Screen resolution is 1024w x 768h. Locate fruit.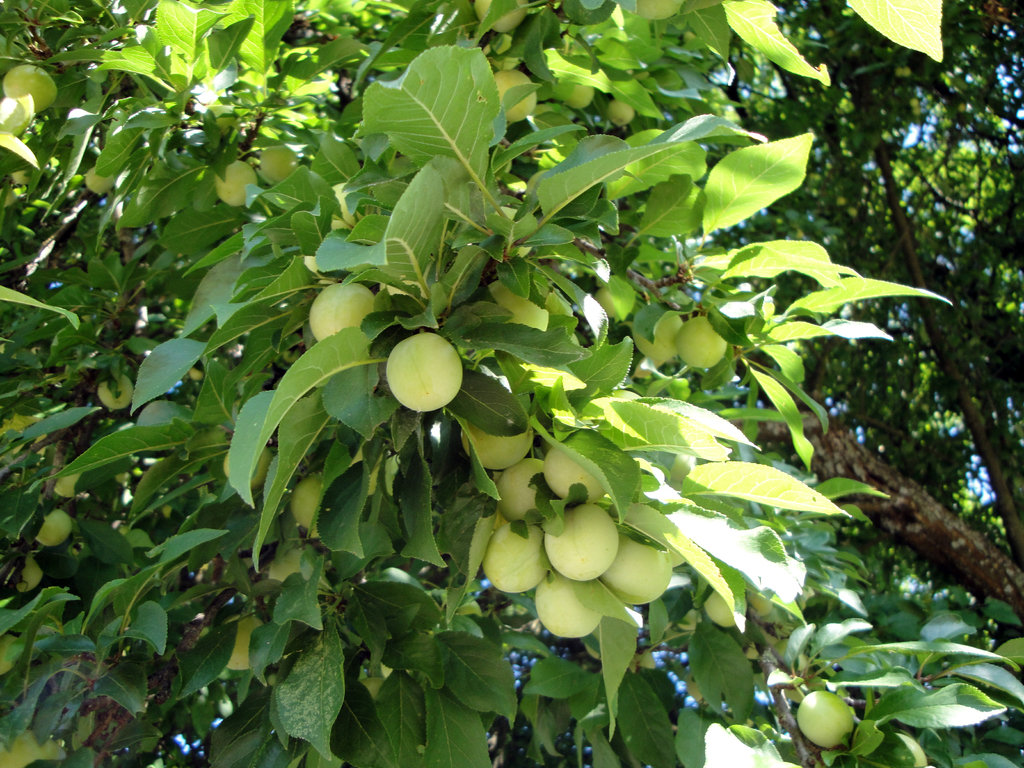
detection(214, 158, 259, 205).
